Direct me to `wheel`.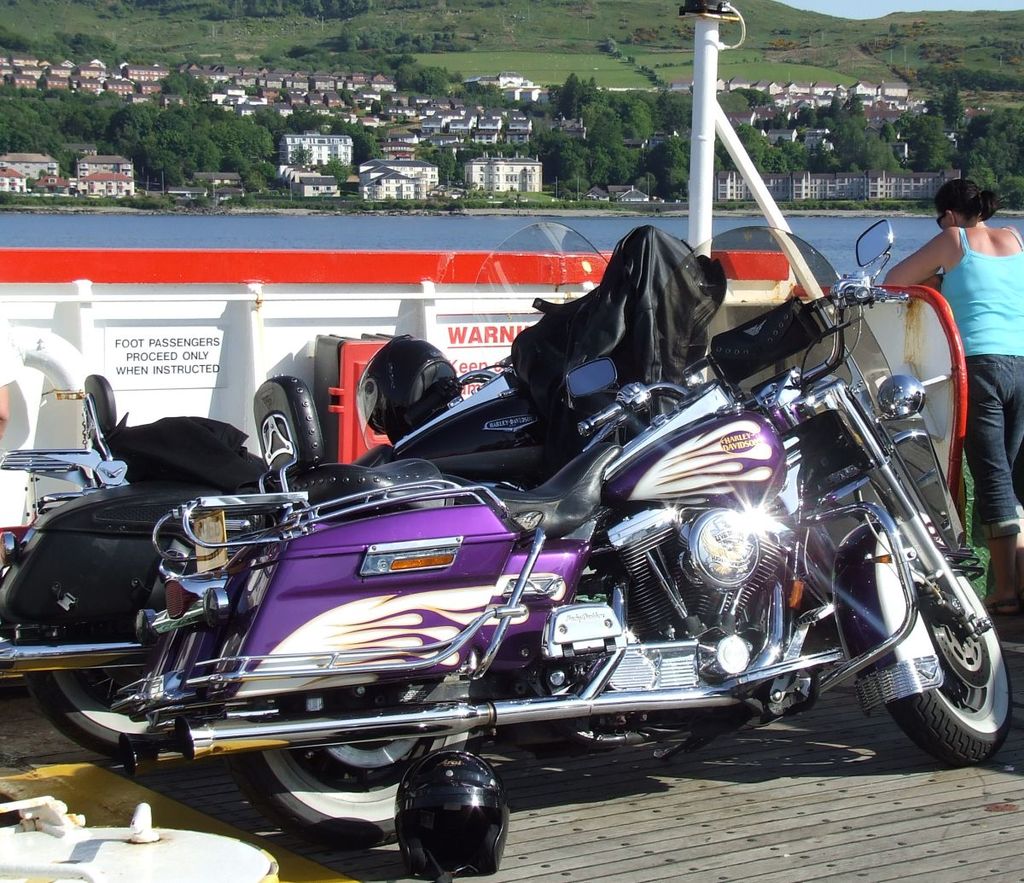
Direction: {"x1": 876, "y1": 562, "x2": 1011, "y2": 765}.
